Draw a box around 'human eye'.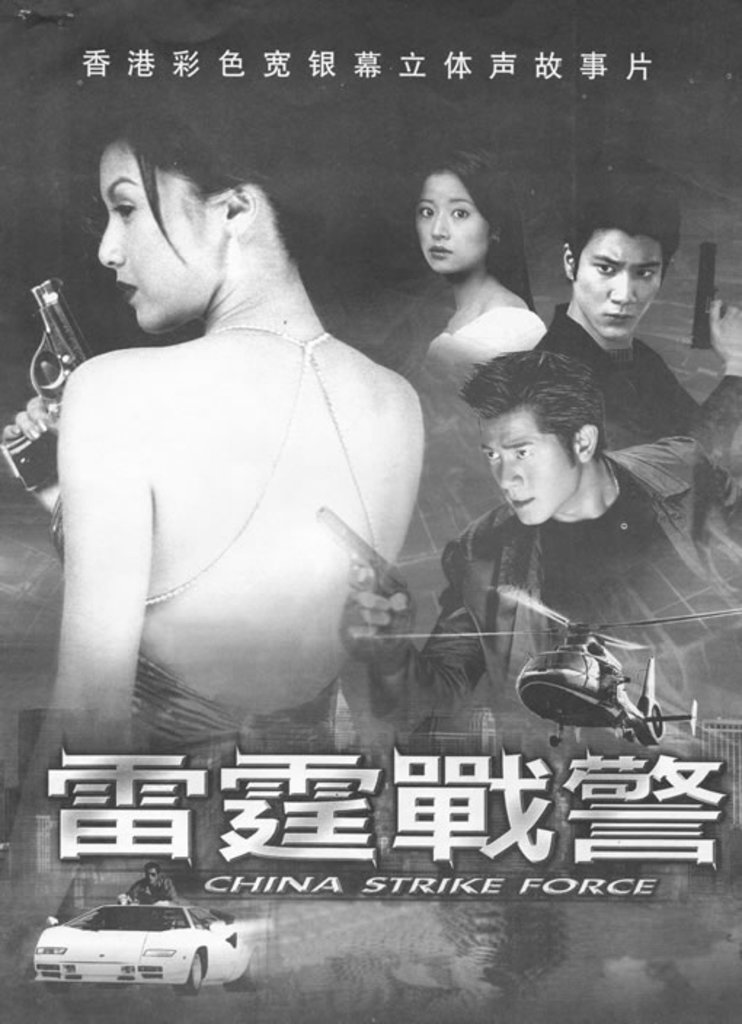
BBox(515, 448, 530, 458).
